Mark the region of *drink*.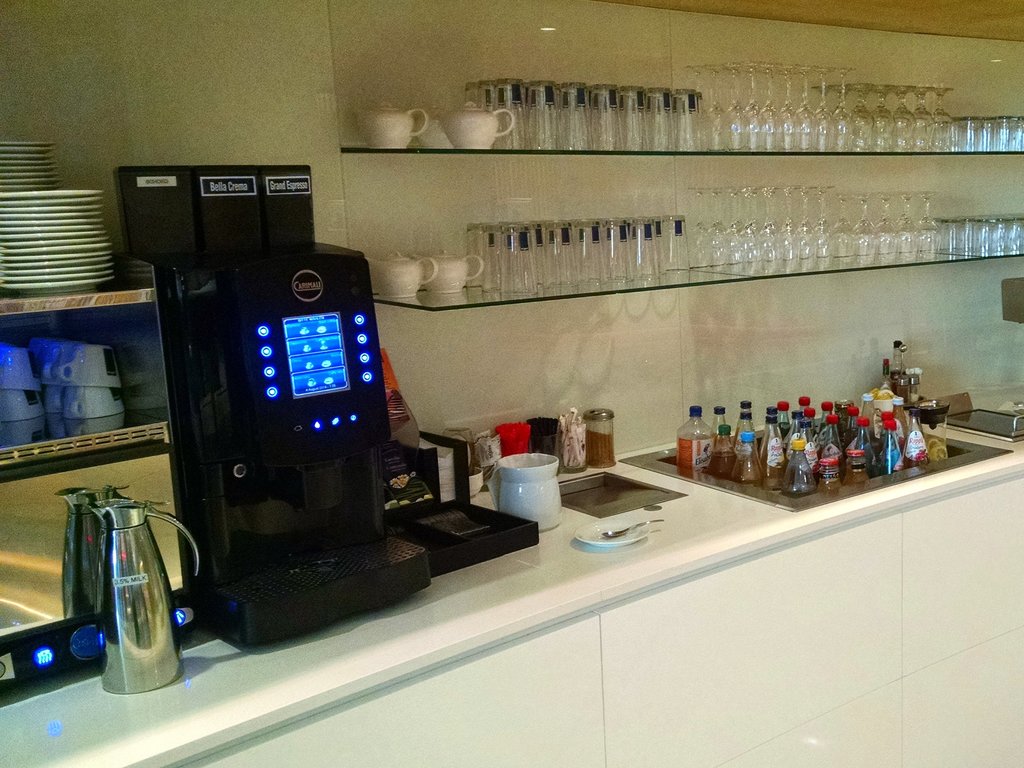
Region: 845,427,860,446.
